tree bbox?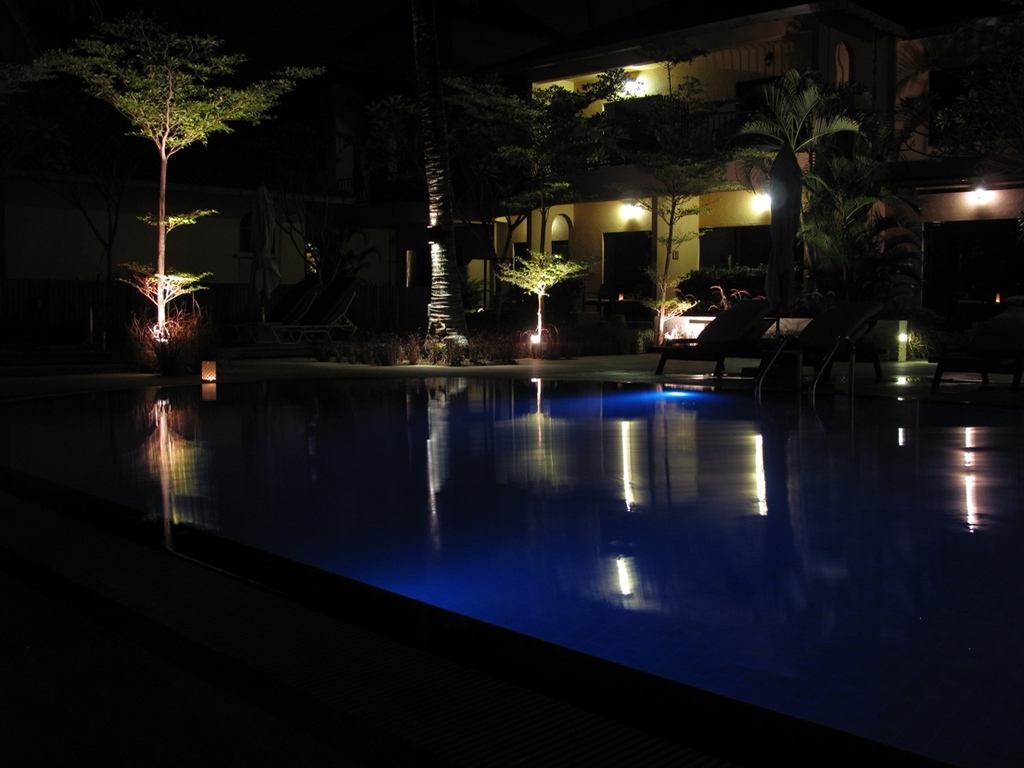
box(0, 3, 329, 338)
